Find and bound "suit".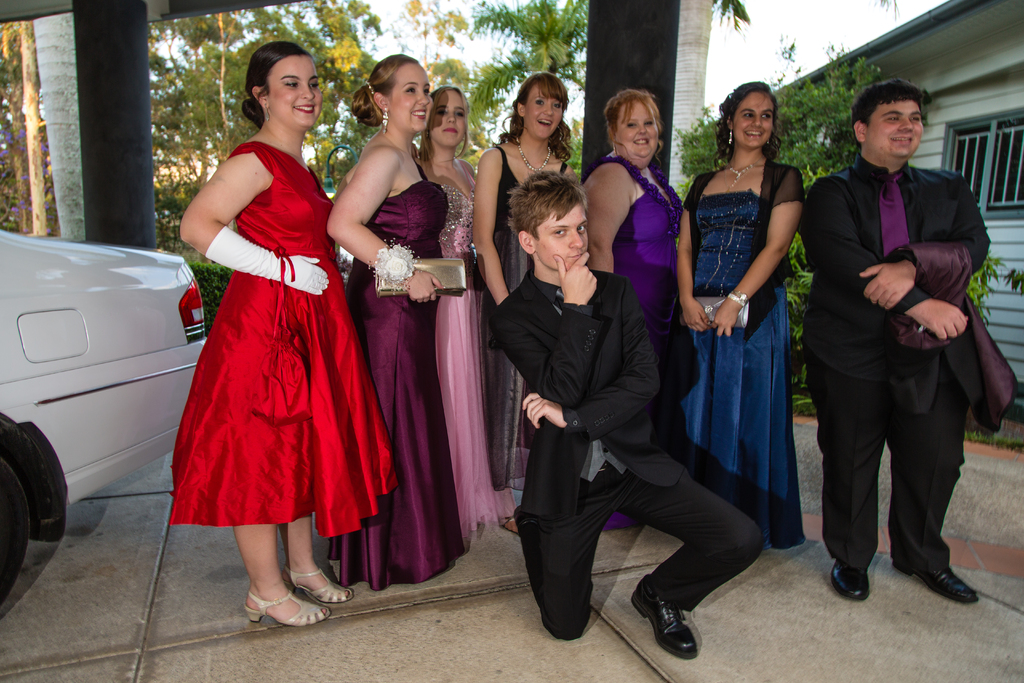
Bound: [x1=504, y1=202, x2=756, y2=639].
